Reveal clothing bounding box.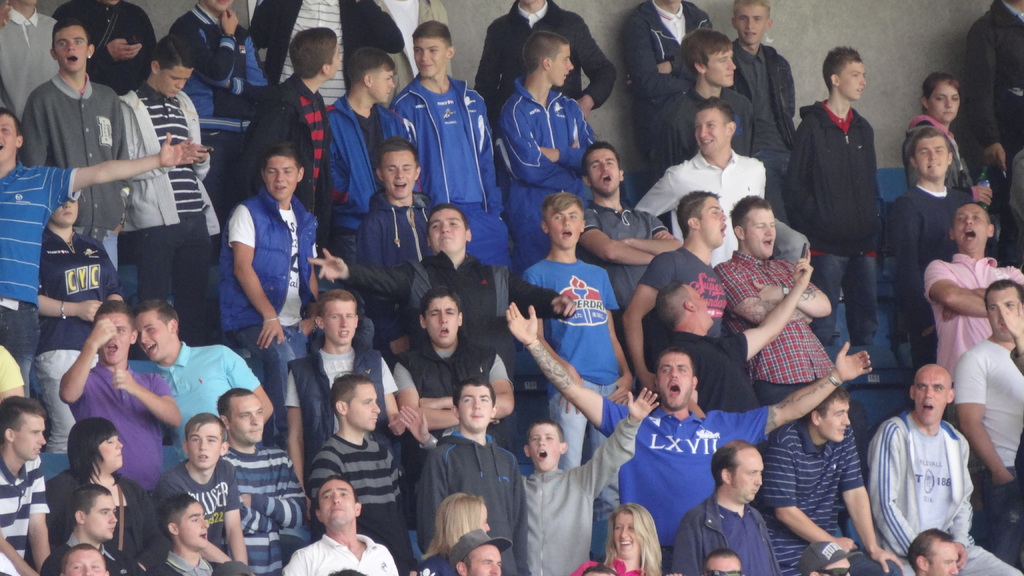
Revealed: rect(874, 388, 984, 566).
